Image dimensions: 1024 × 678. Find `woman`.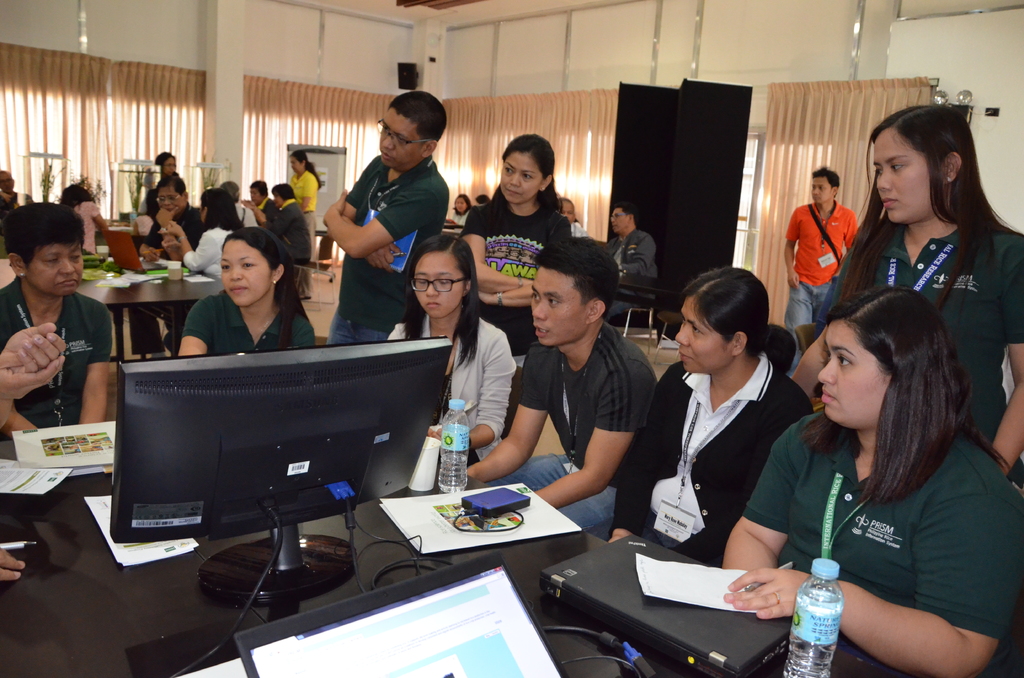
462,131,576,444.
